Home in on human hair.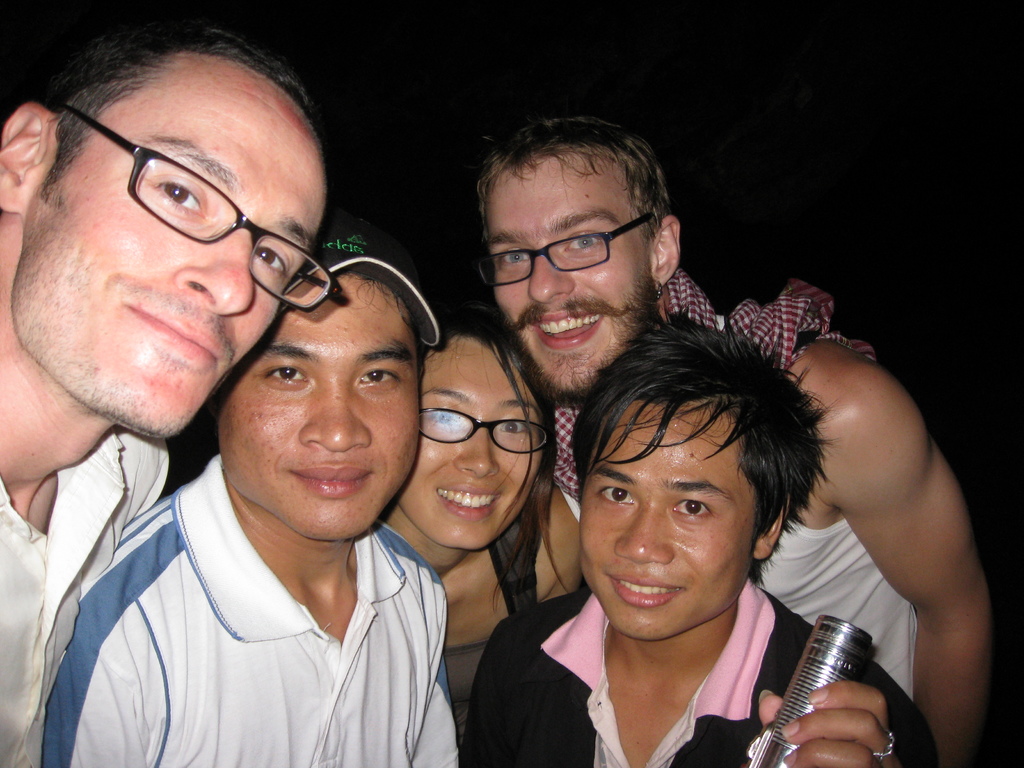
Homed in at Rect(563, 311, 815, 616).
